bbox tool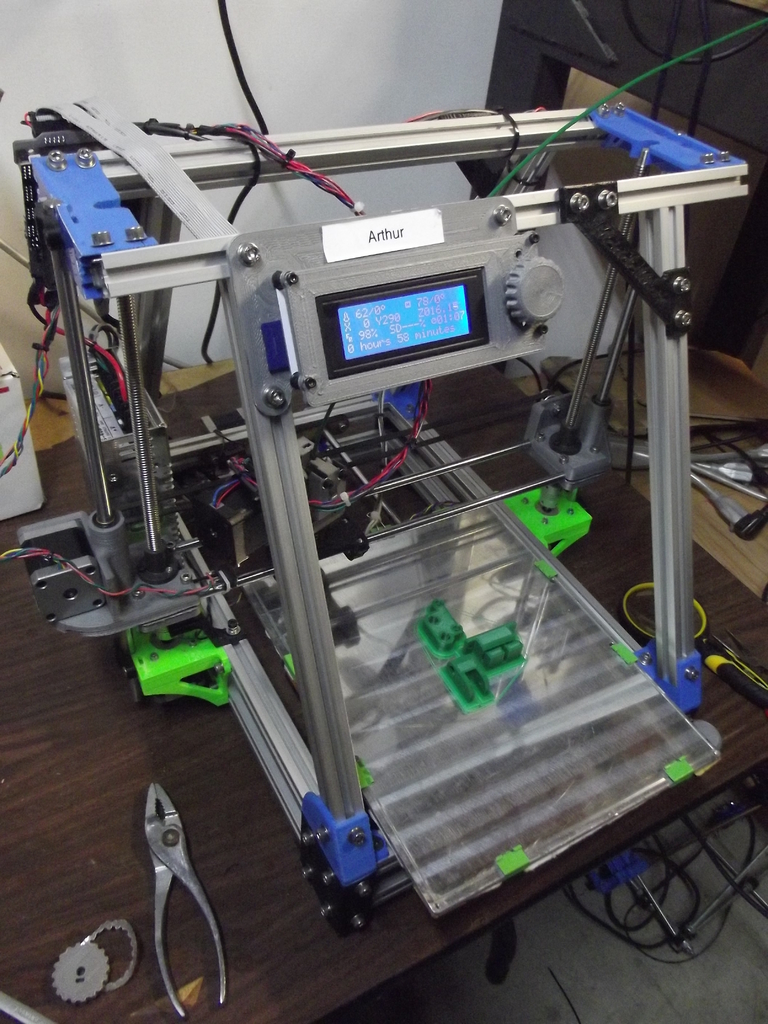
Rect(116, 772, 234, 1012)
